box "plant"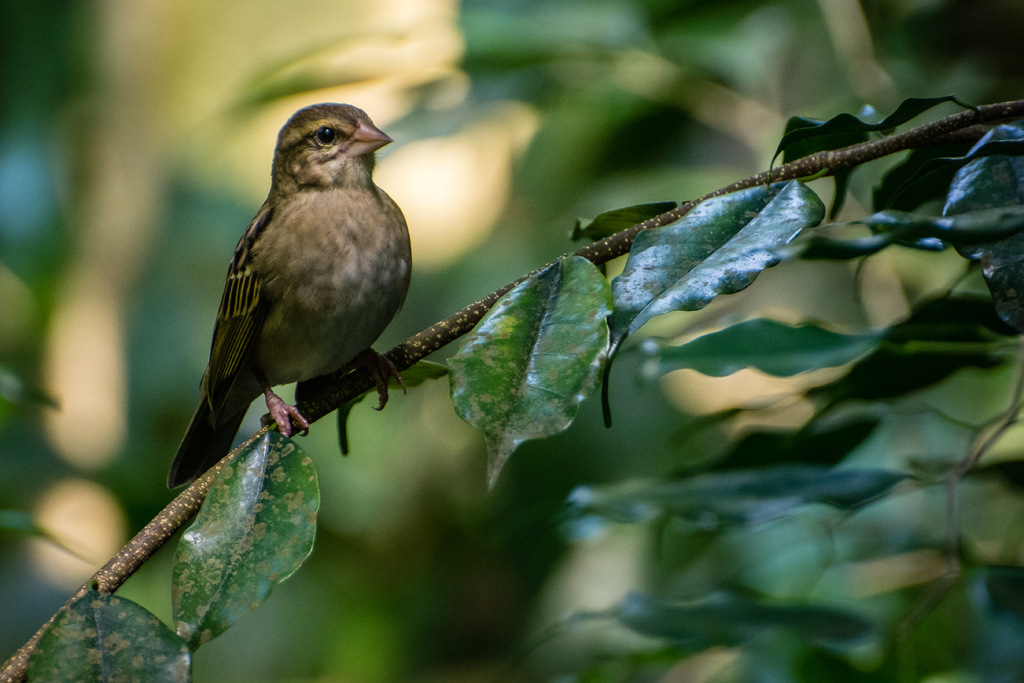
bbox=(0, 89, 1023, 682)
